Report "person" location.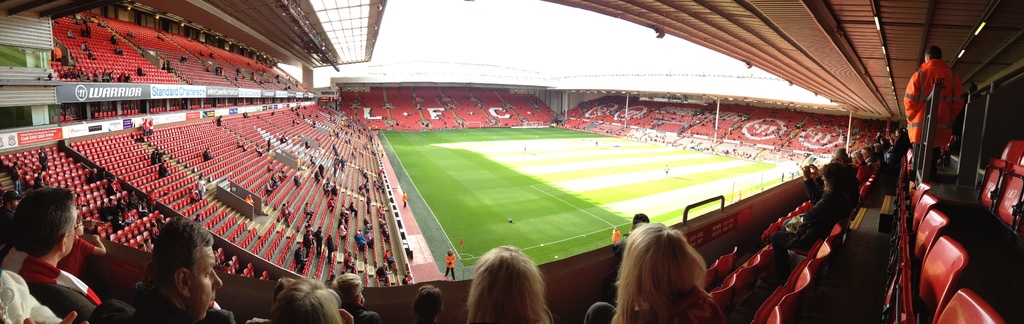
Report: {"left": 465, "top": 244, "right": 557, "bottom": 323}.
